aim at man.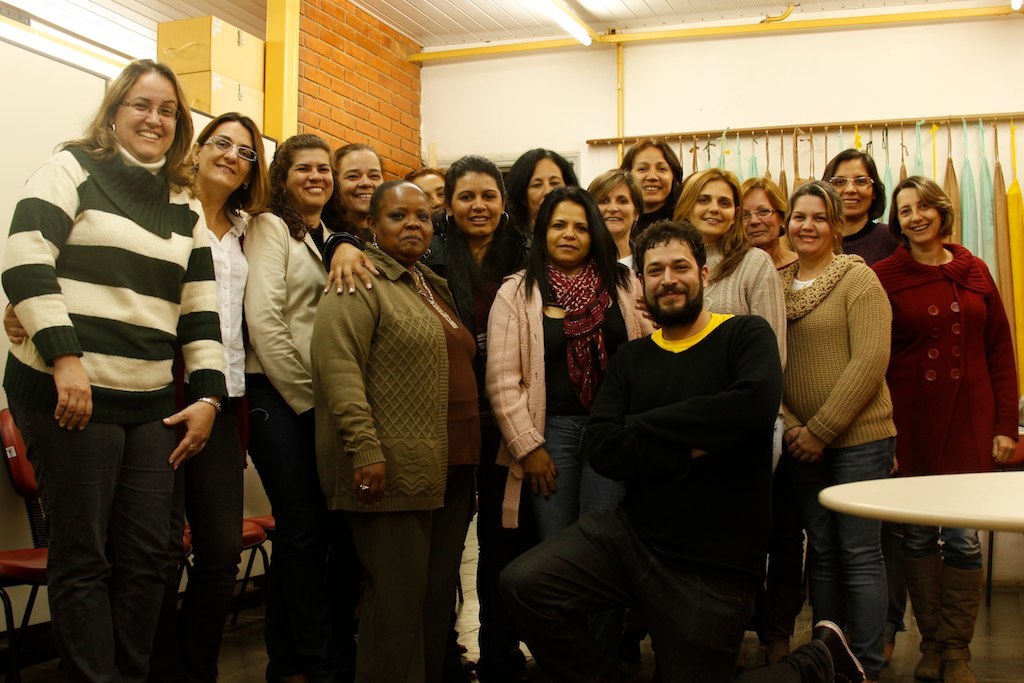
Aimed at {"left": 544, "top": 203, "right": 813, "bottom": 677}.
